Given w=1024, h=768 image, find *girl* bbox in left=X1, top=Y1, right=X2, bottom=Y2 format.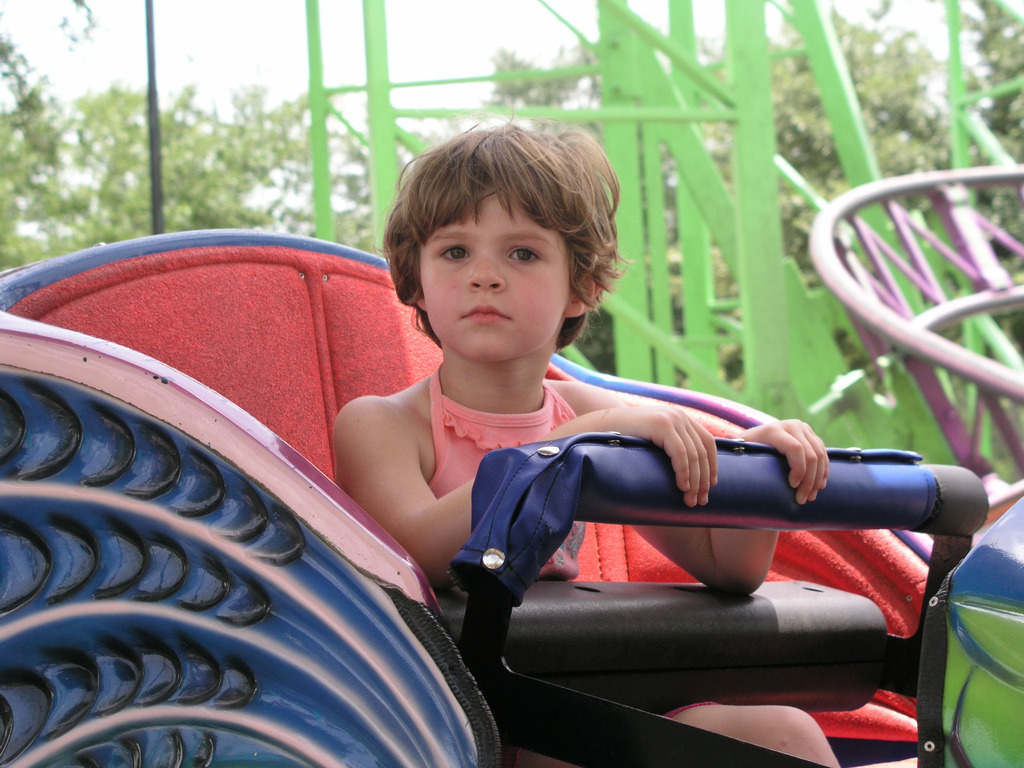
left=329, top=100, right=841, bottom=767.
